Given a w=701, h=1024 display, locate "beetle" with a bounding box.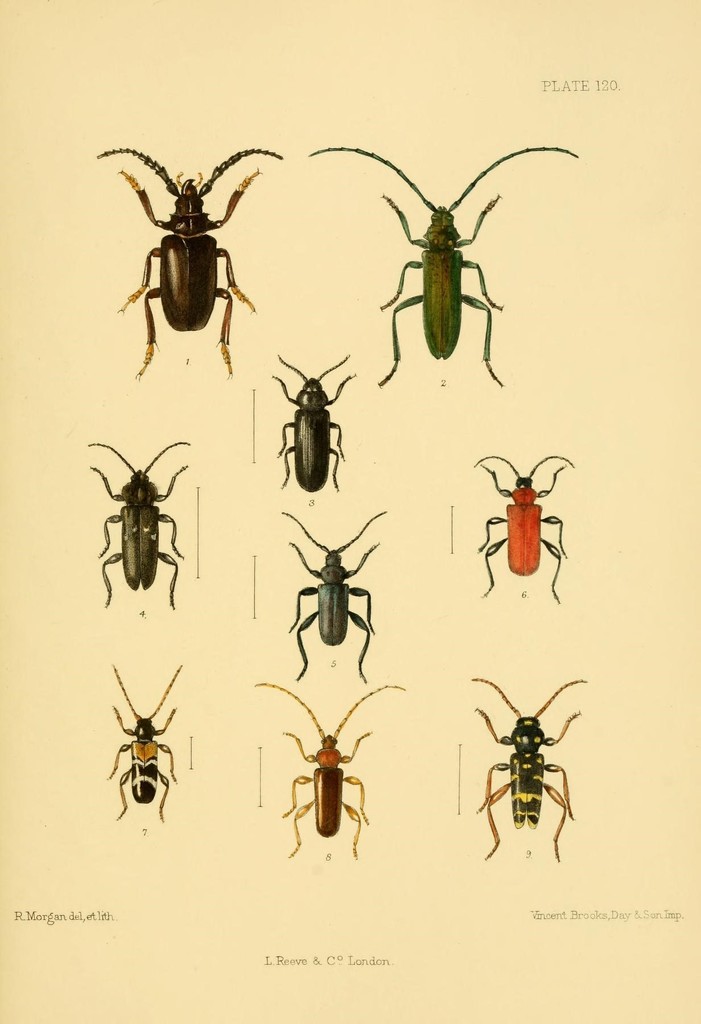
Located: region(282, 503, 390, 687).
